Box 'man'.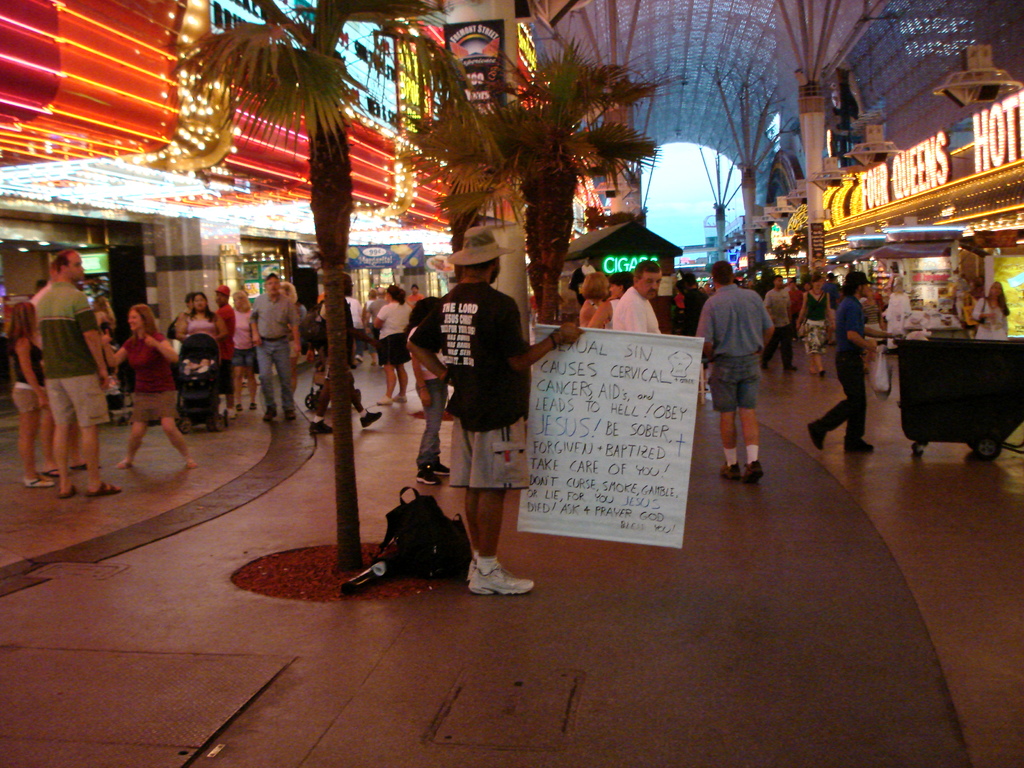
rect(404, 280, 430, 309).
